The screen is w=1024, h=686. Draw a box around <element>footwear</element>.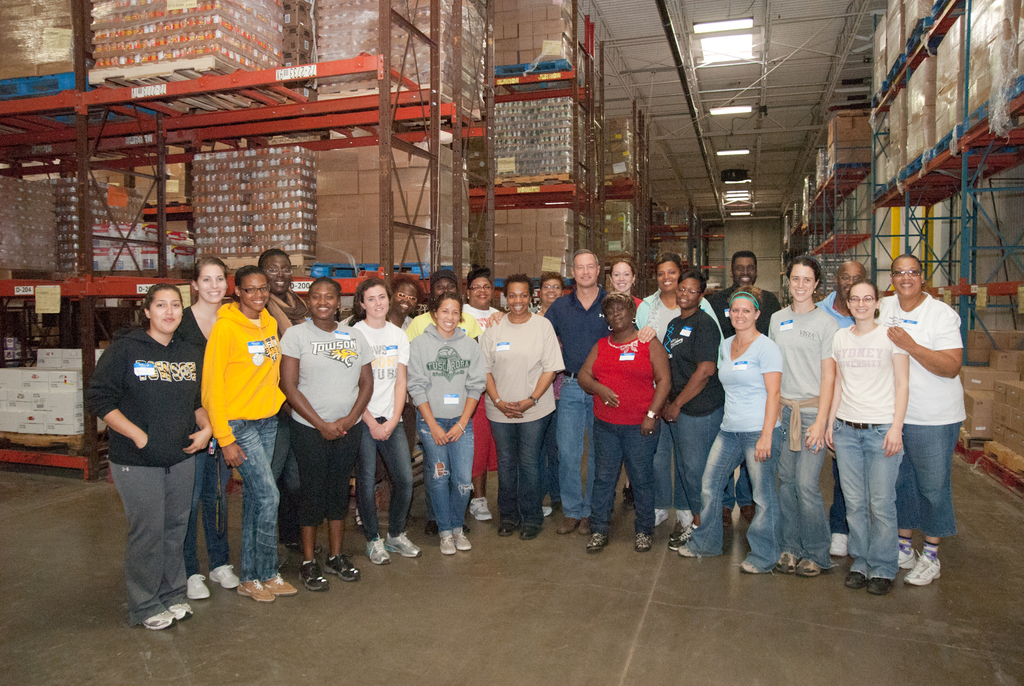
bbox=[558, 516, 584, 535].
